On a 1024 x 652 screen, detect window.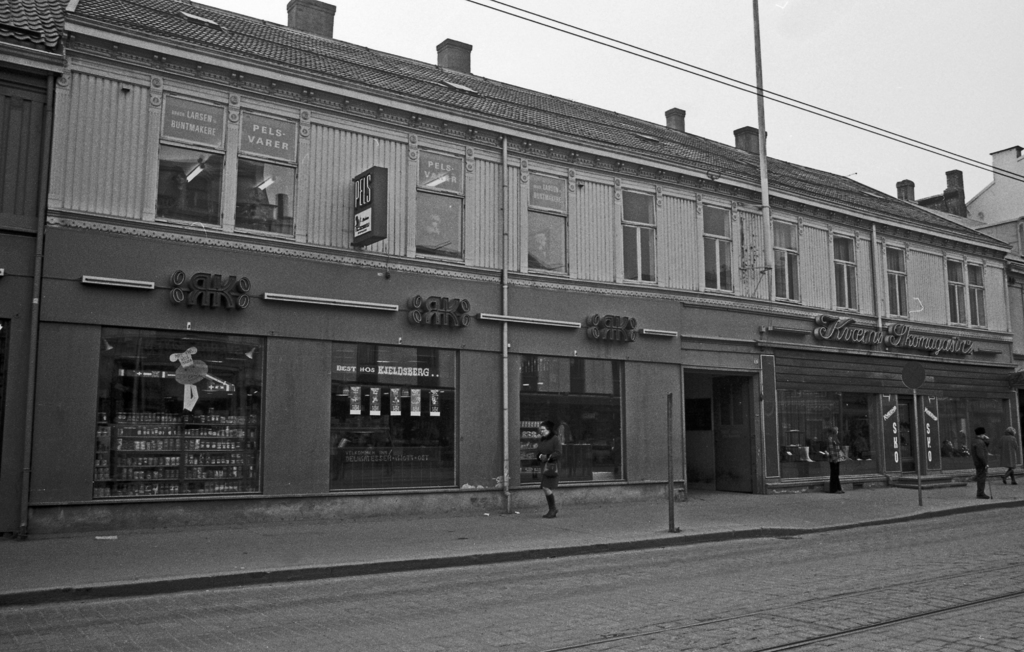
bbox=[699, 204, 732, 292].
